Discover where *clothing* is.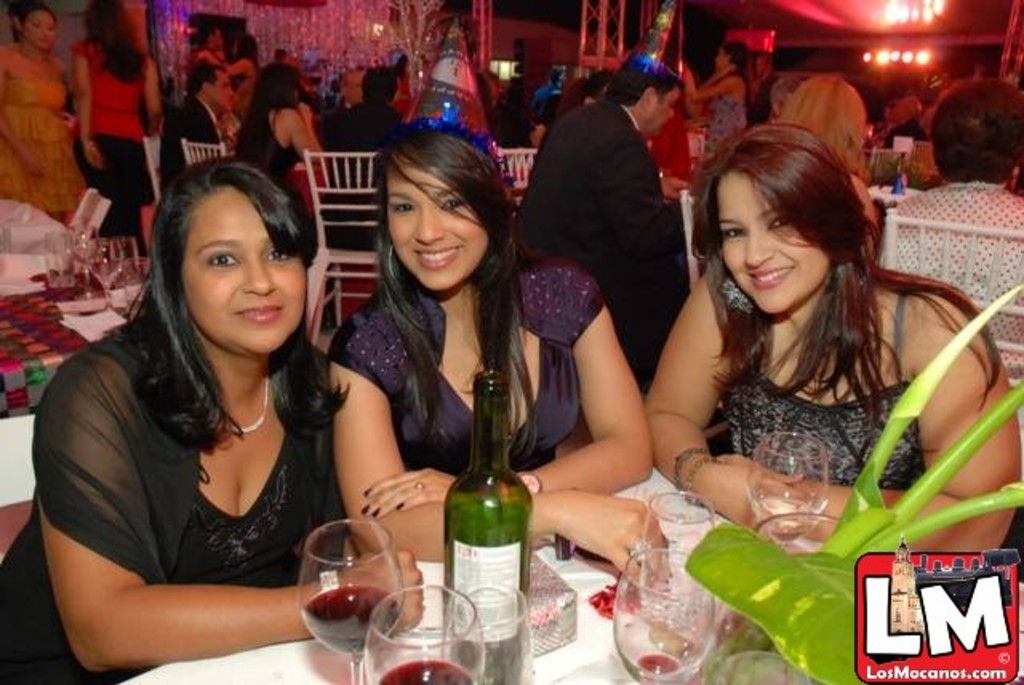
Discovered at rect(507, 83, 686, 383).
